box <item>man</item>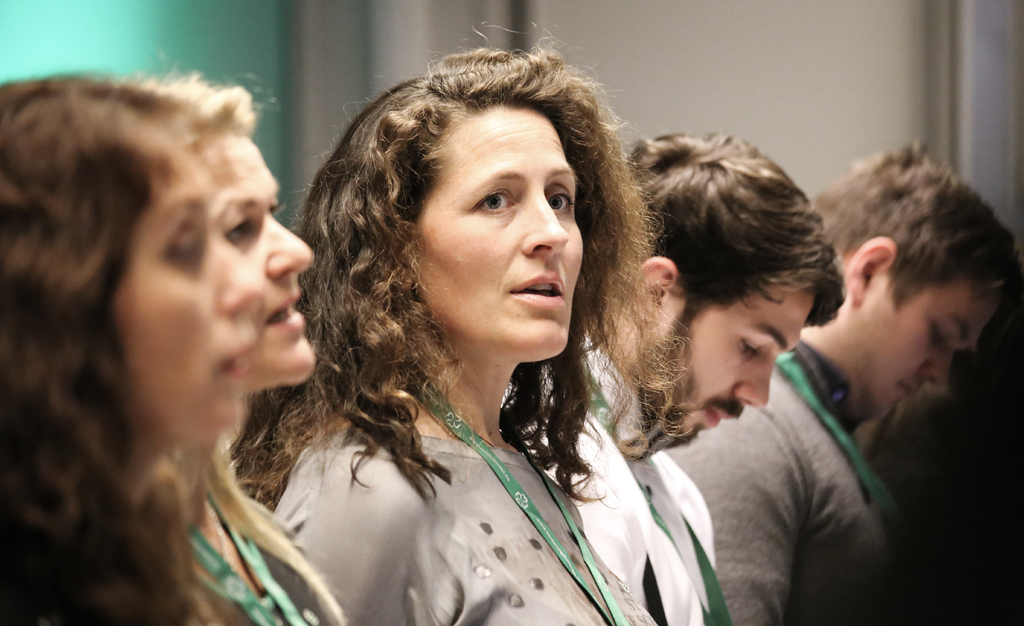
519 126 844 625
